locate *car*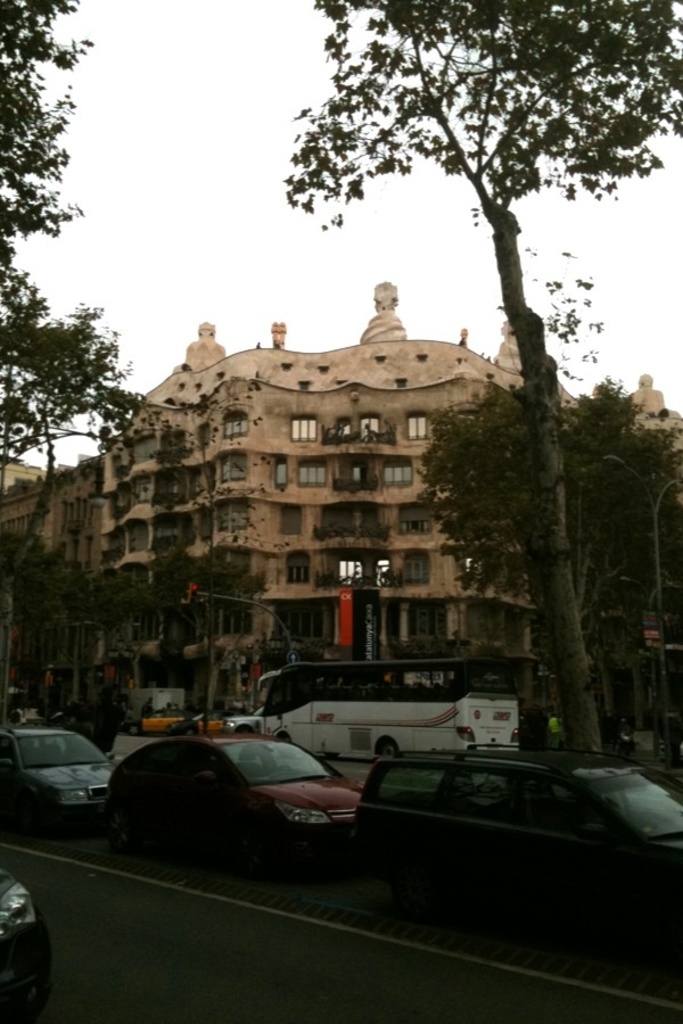
(x1=110, y1=735, x2=362, y2=870)
